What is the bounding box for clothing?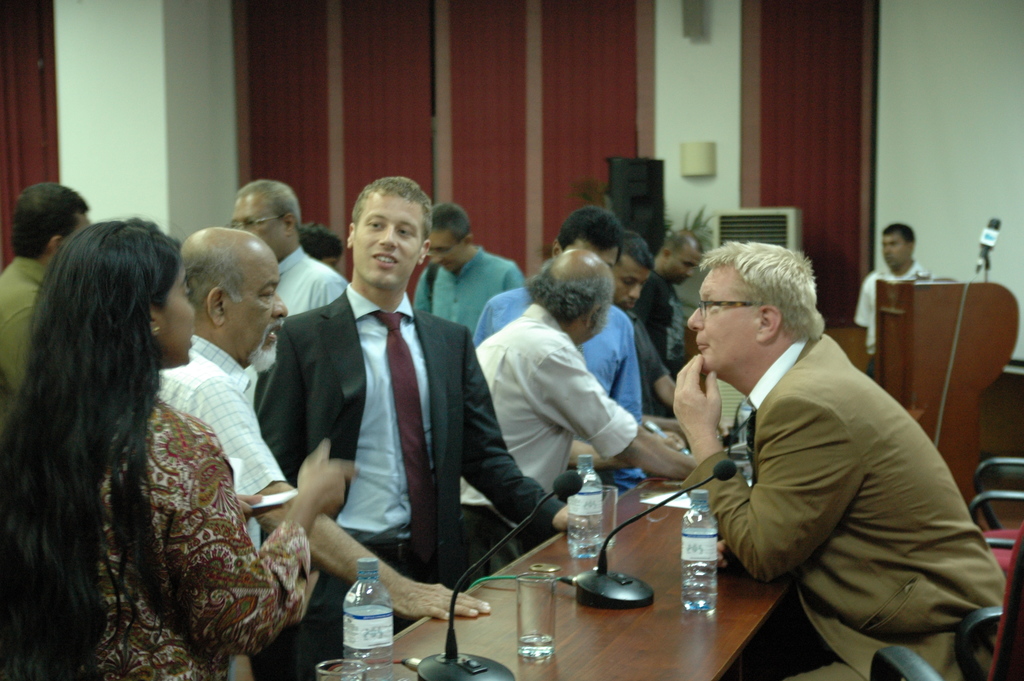
bbox(255, 274, 570, 680).
